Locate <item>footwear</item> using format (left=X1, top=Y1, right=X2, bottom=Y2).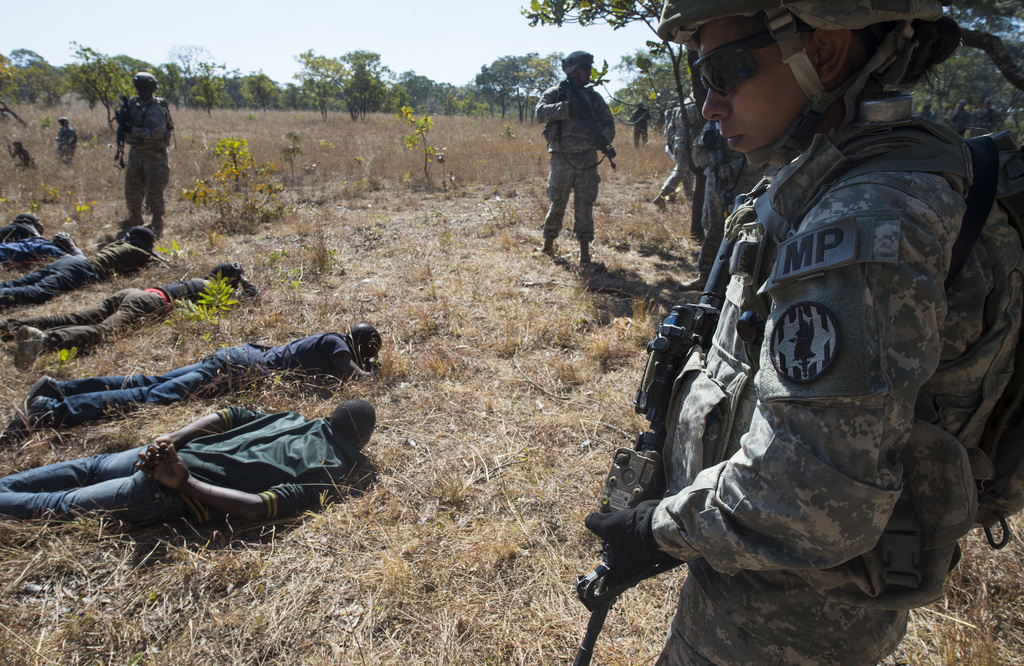
(left=0, top=393, right=40, bottom=457).
